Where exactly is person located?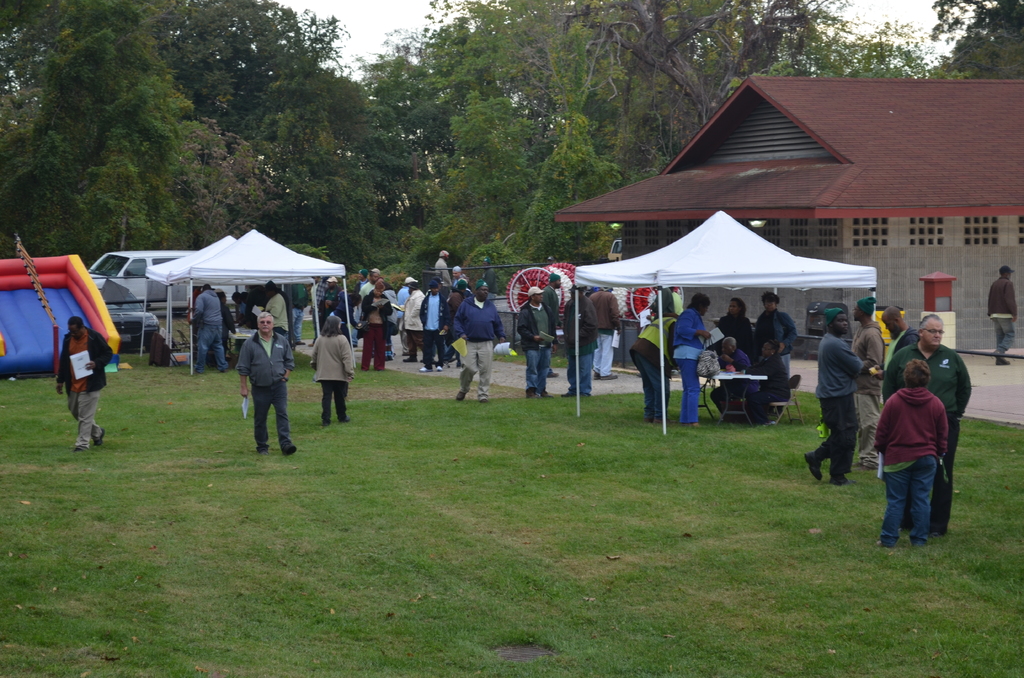
Its bounding box is [x1=459, y1=281, x2=489, y2=403].
